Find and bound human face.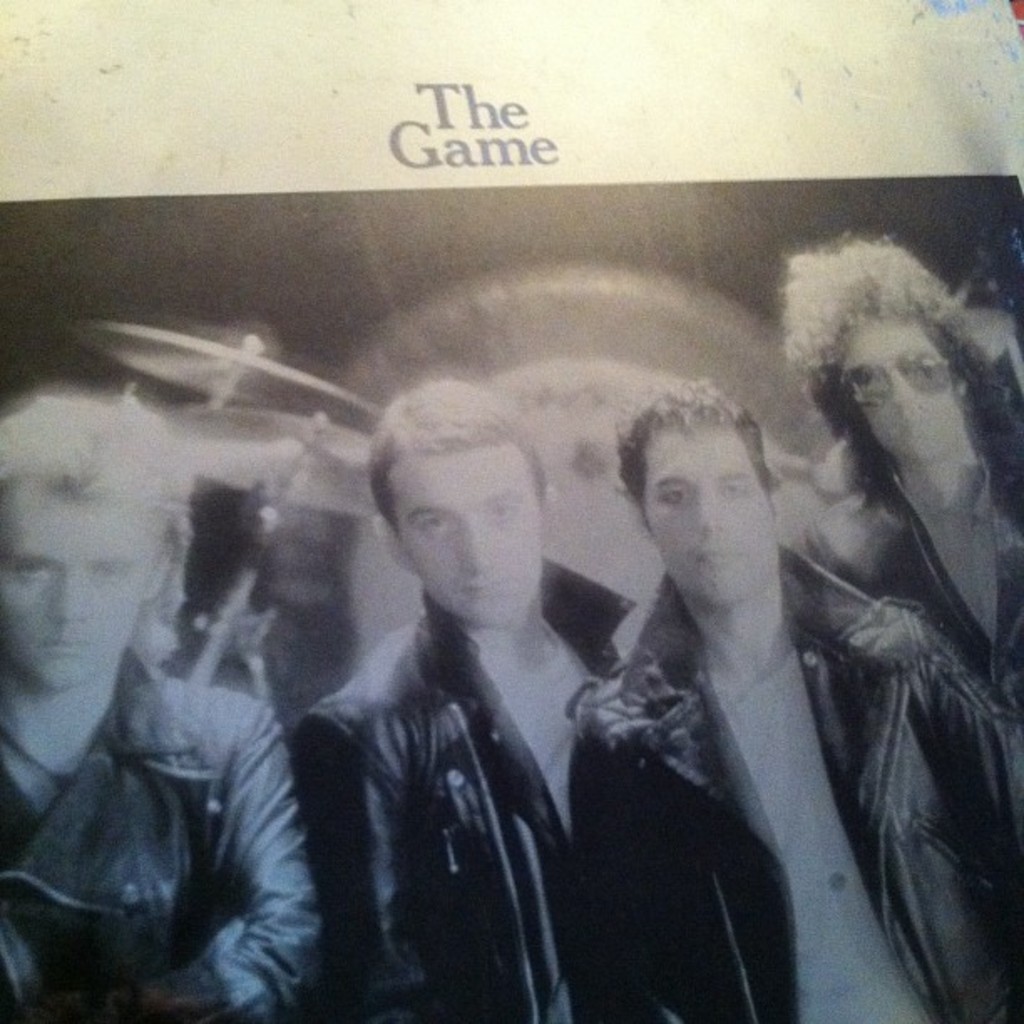
Bound: {"x1": 838, "y1": 323, "x2": 962, "y2": 465}.
